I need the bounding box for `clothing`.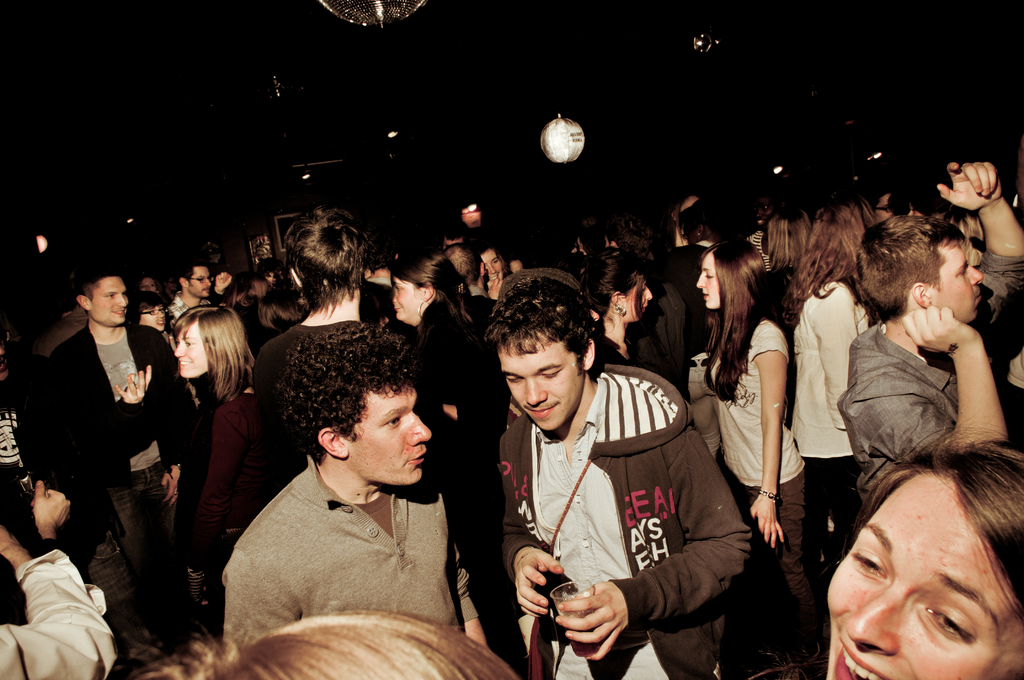
Here it is: {"left": 708, "top": 318, "right": 809, "bottom": 619}.
